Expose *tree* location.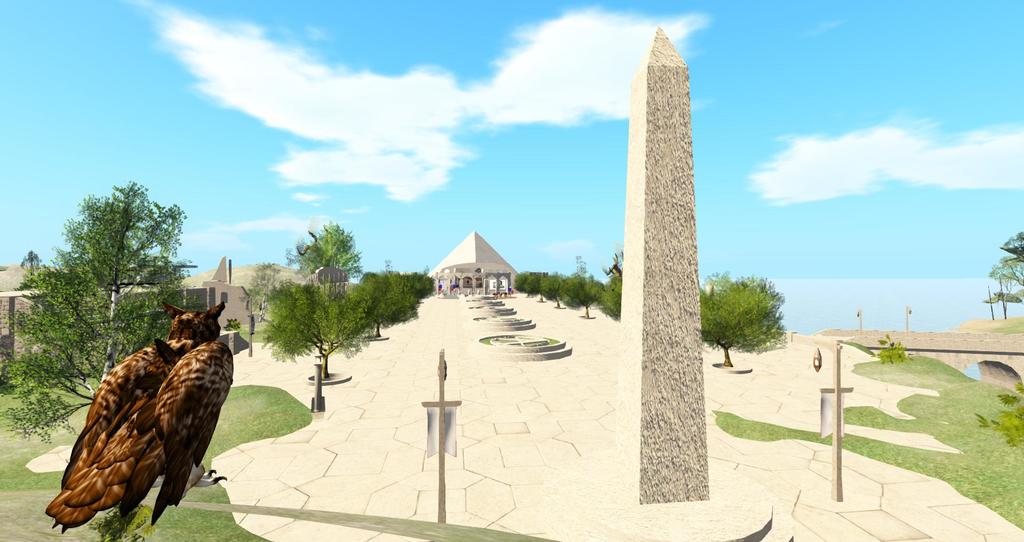
Exposed at 697, 273, 785, 369.
